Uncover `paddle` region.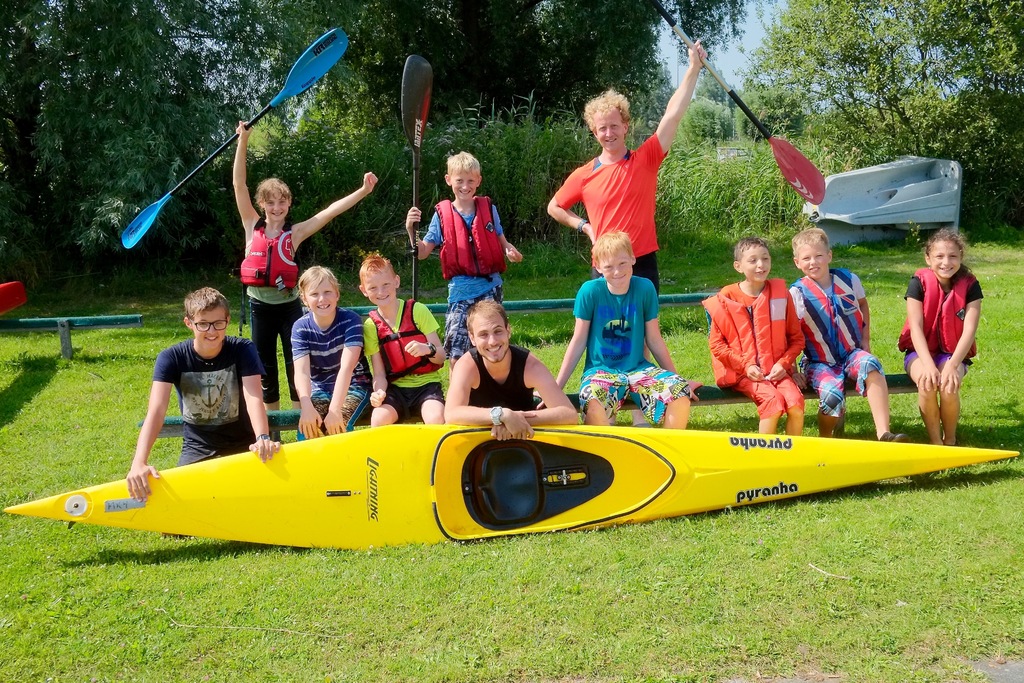
Uncovered: x1=399 y1=56 x2=432 y2=303.
